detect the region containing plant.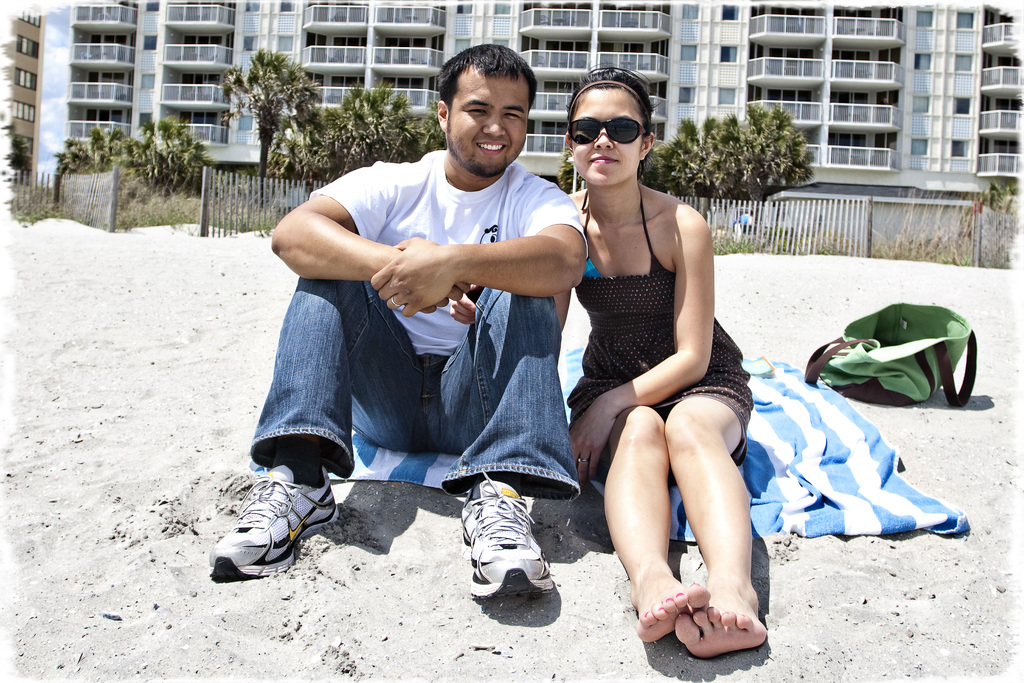
(49,126,99,179).
